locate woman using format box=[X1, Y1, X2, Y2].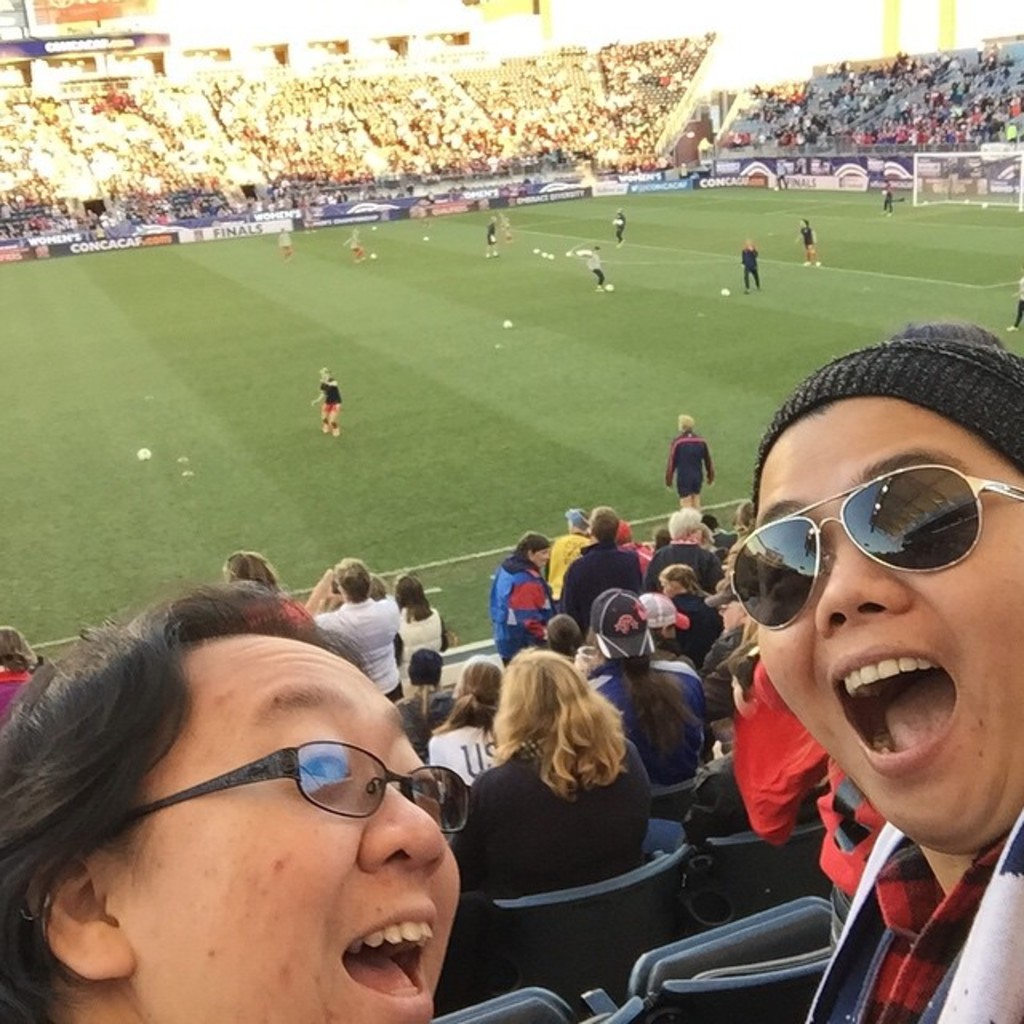
box=[453, 650, 656, 901].
